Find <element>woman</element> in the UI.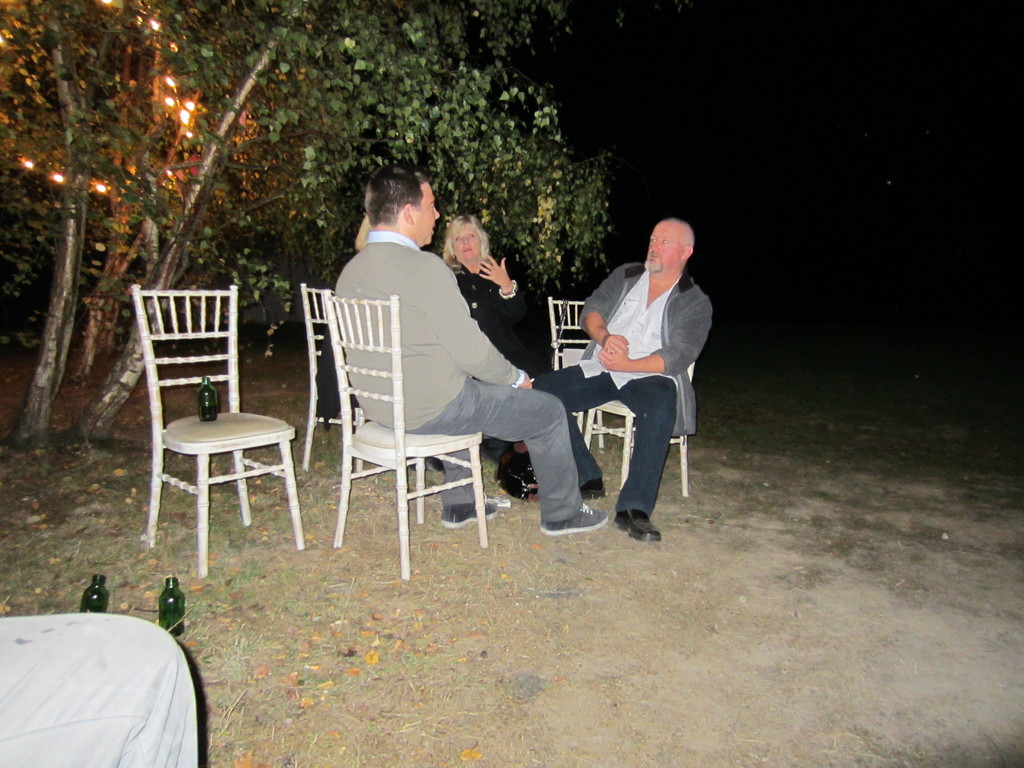
UI element at [left=317, top=214, right=446, bottom=468].
